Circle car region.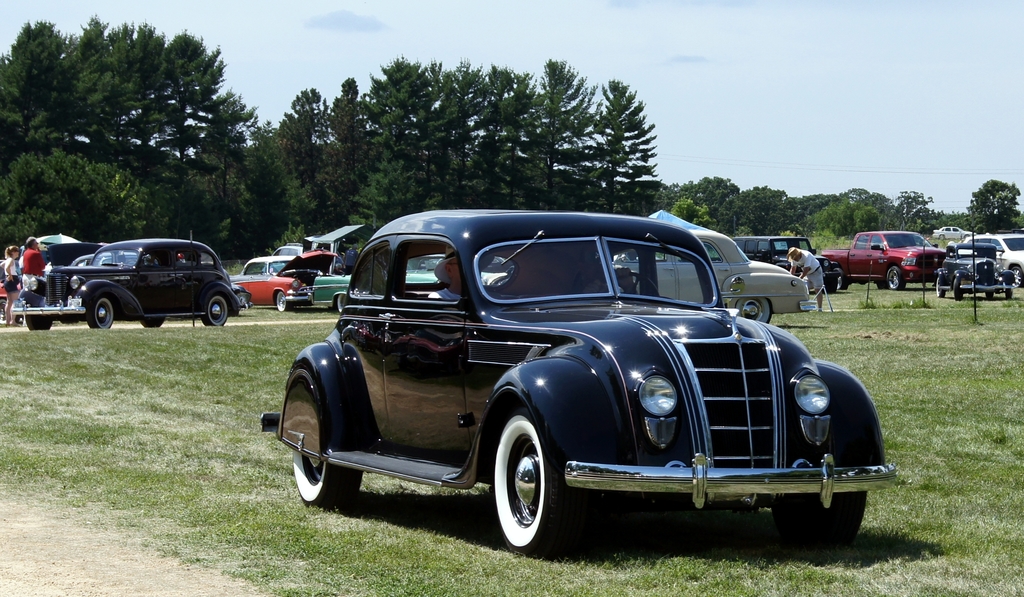
Region: (x1=232, y1=258, x2=294, y2=313).
